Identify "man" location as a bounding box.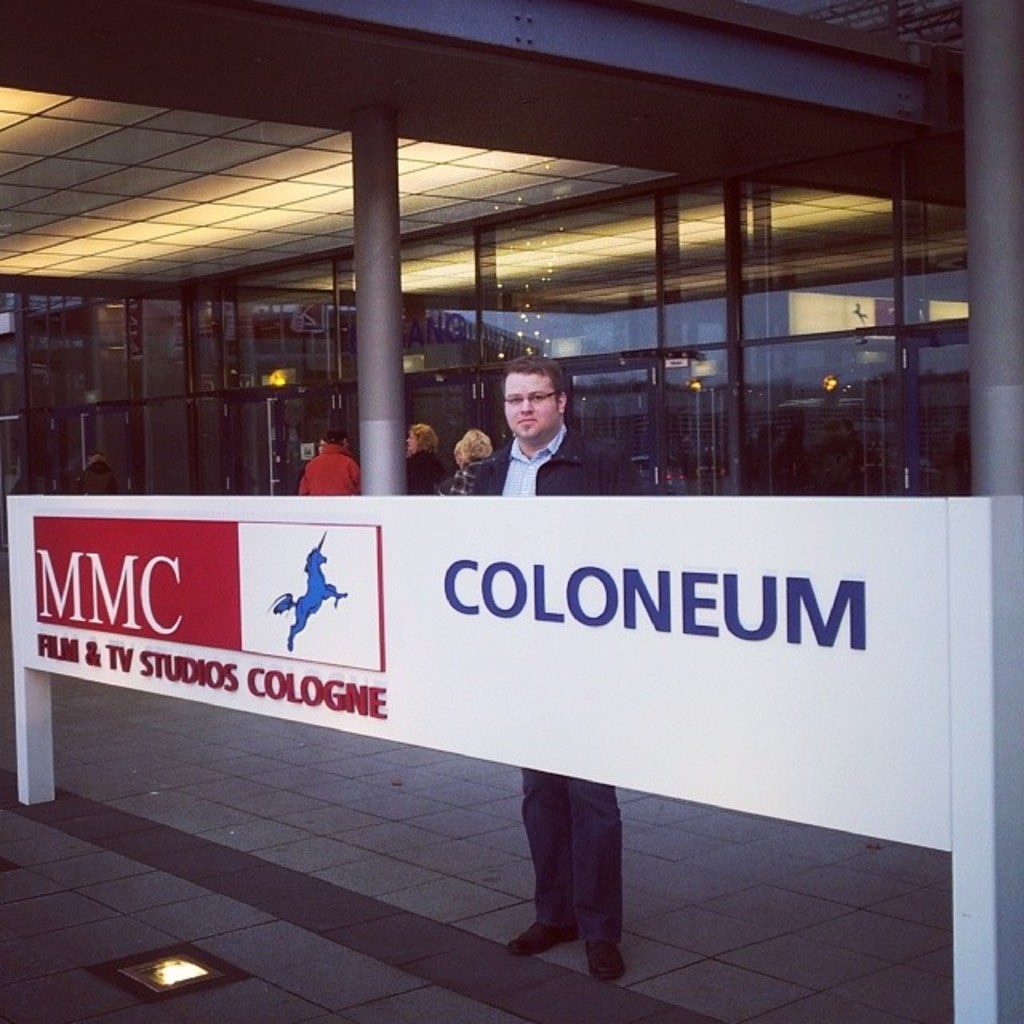
{"x1": 301, "y1": 427, "x2": 360, "y2": 494}.
